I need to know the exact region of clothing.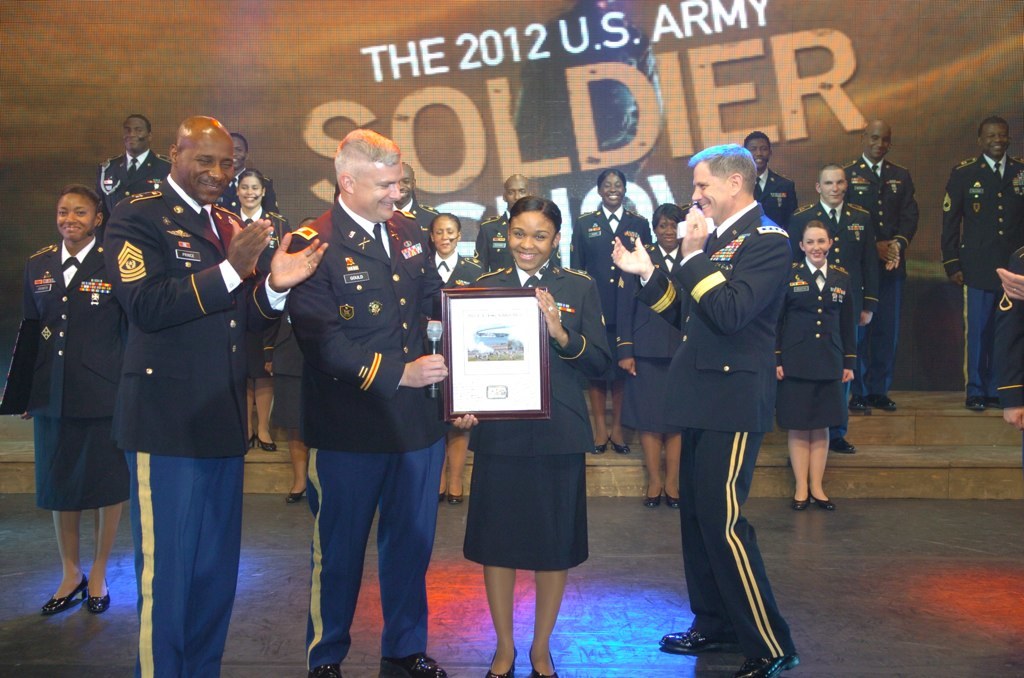
Region: 567, 200, 654, 357.
